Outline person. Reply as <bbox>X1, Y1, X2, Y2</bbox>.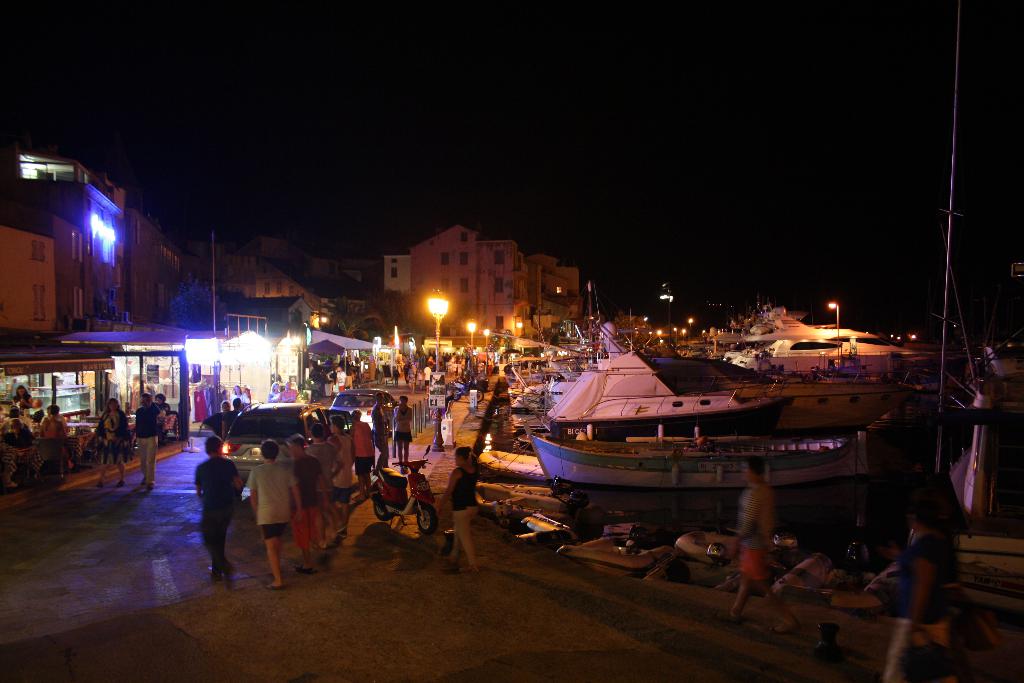
<bbox>192, 436, 244, 592</bbox>.
